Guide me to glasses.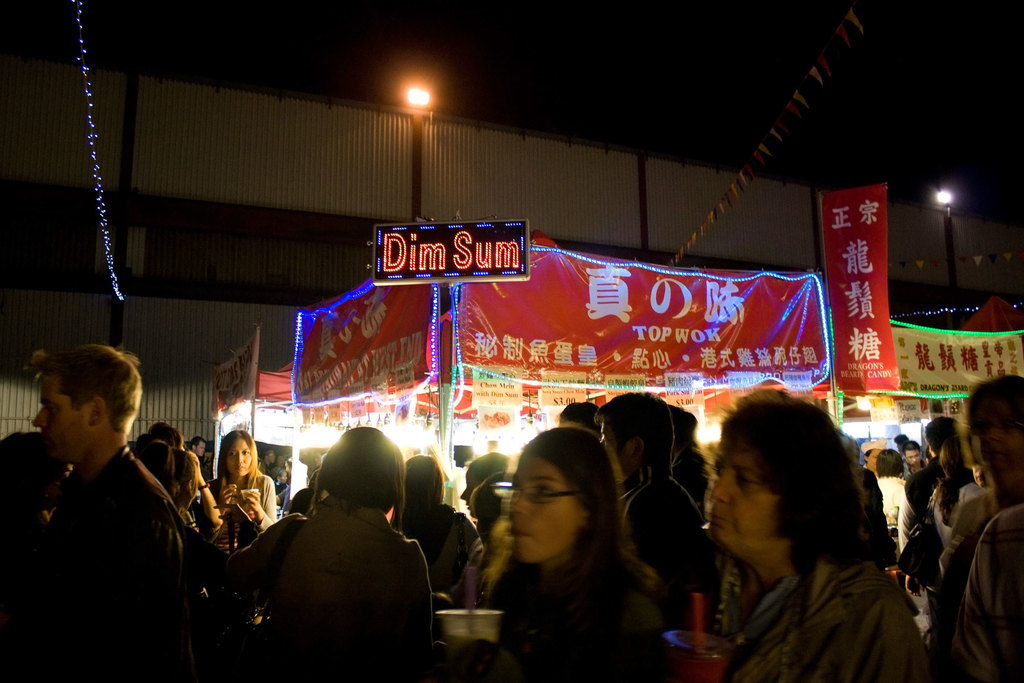
Guidance: box=[698, 461, 765, 496].
